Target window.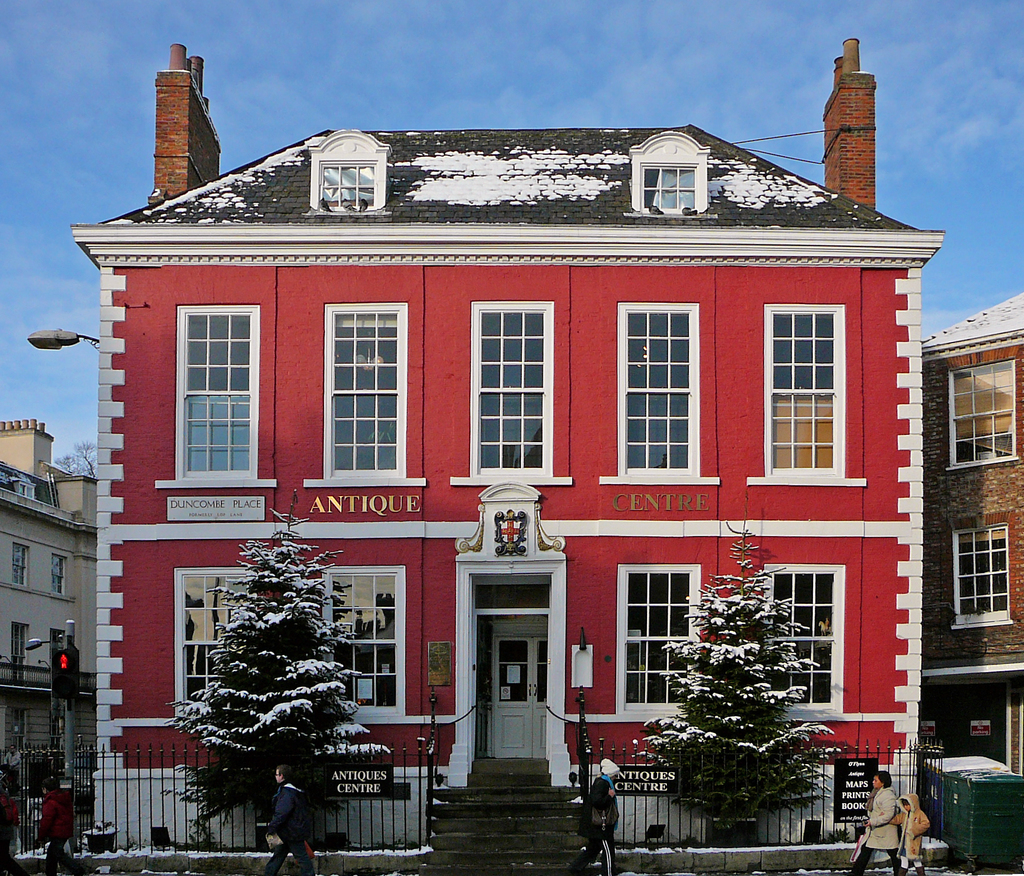
Target region: x1=949 y1=524 x2=1018 y2=626.
